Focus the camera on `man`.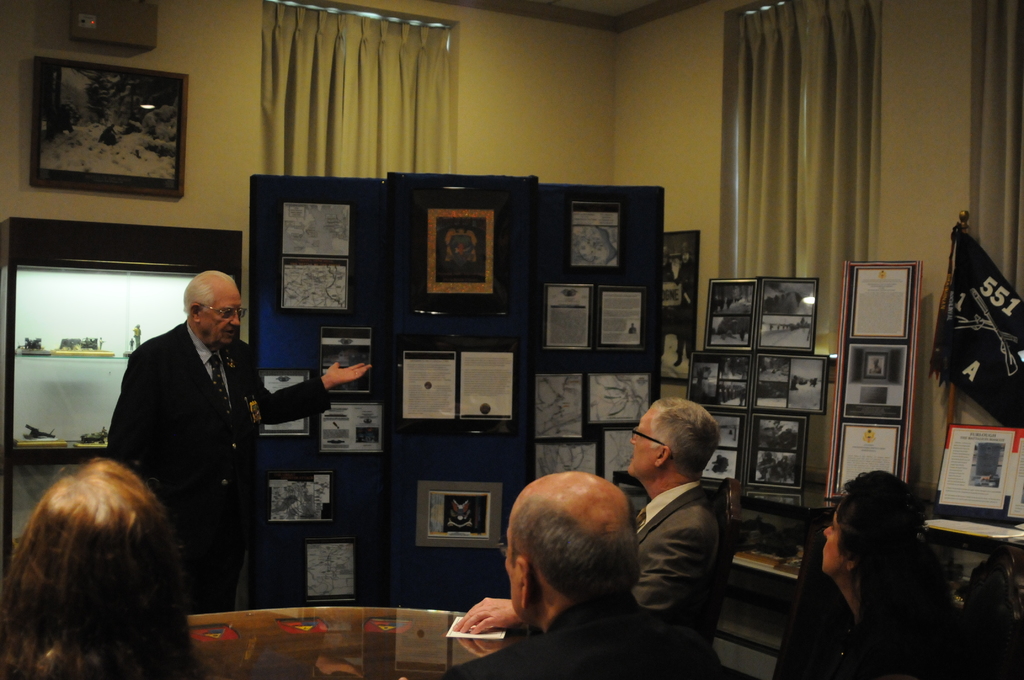
Focus region: (x1=435, y1=474, x2=712, y2=679).
